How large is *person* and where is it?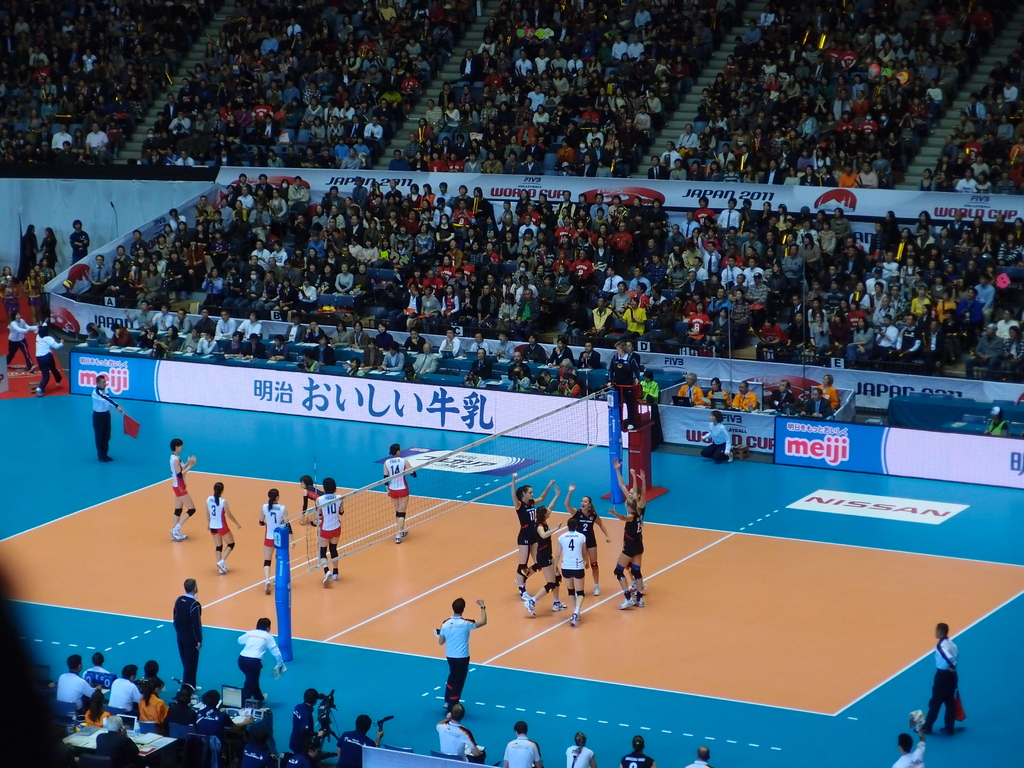
Bounding box: left=96, top=713, right=141, bottom=767.
